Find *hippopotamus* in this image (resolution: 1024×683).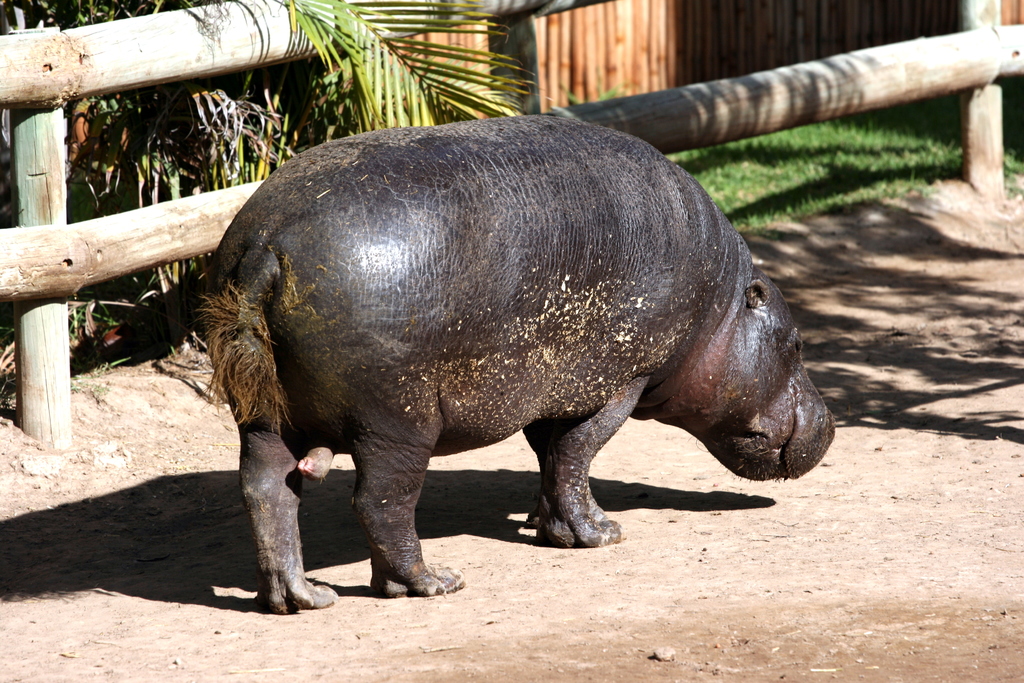
[211, 111, 833, 616].
